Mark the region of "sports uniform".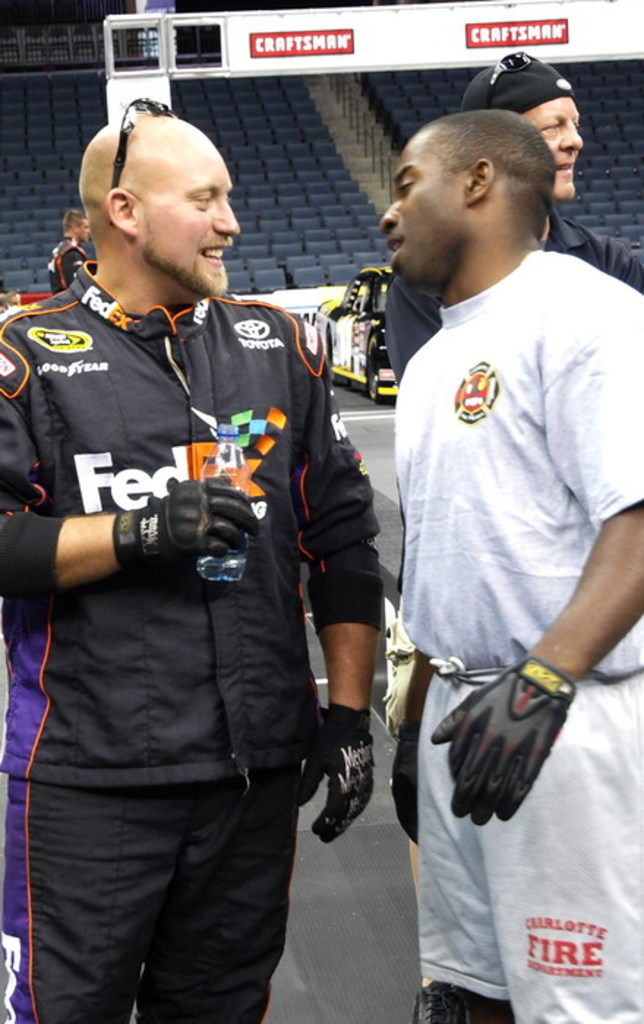
Region: <bbox>40, 230, 92, 295</bbox>.
